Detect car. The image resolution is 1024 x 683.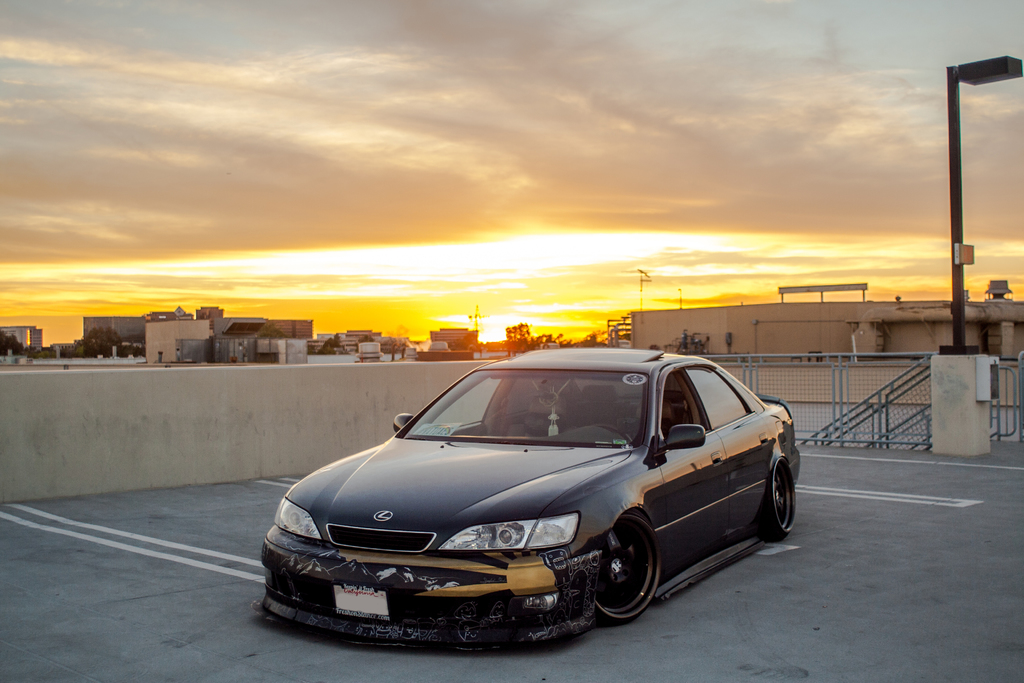
box(257, 344, 808, 654).
